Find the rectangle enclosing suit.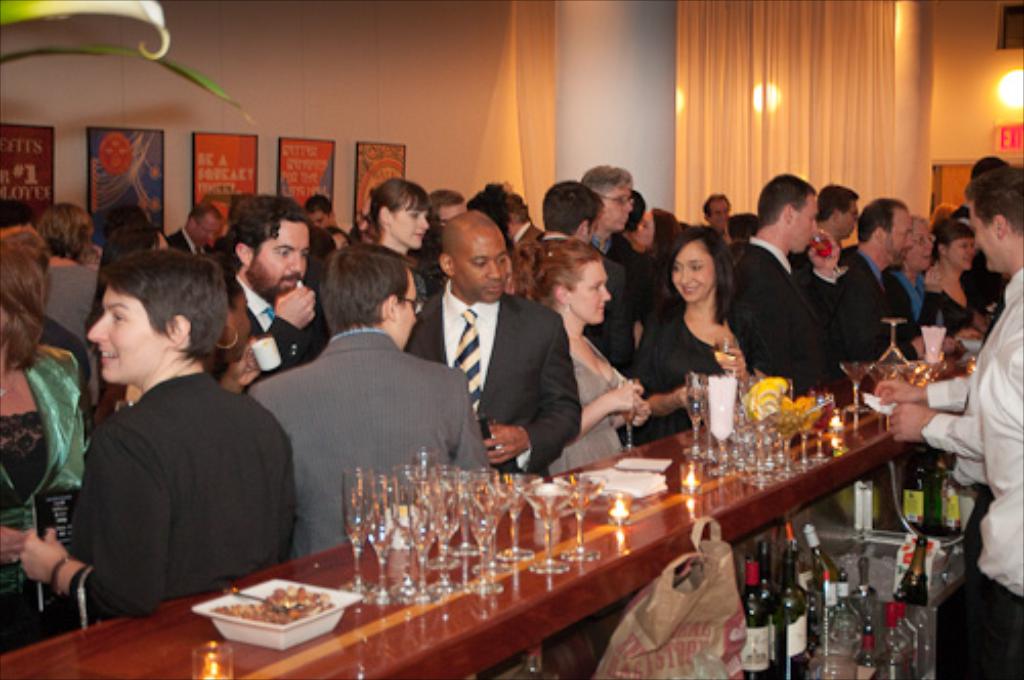
Rect(516, 223, 537, 246).
